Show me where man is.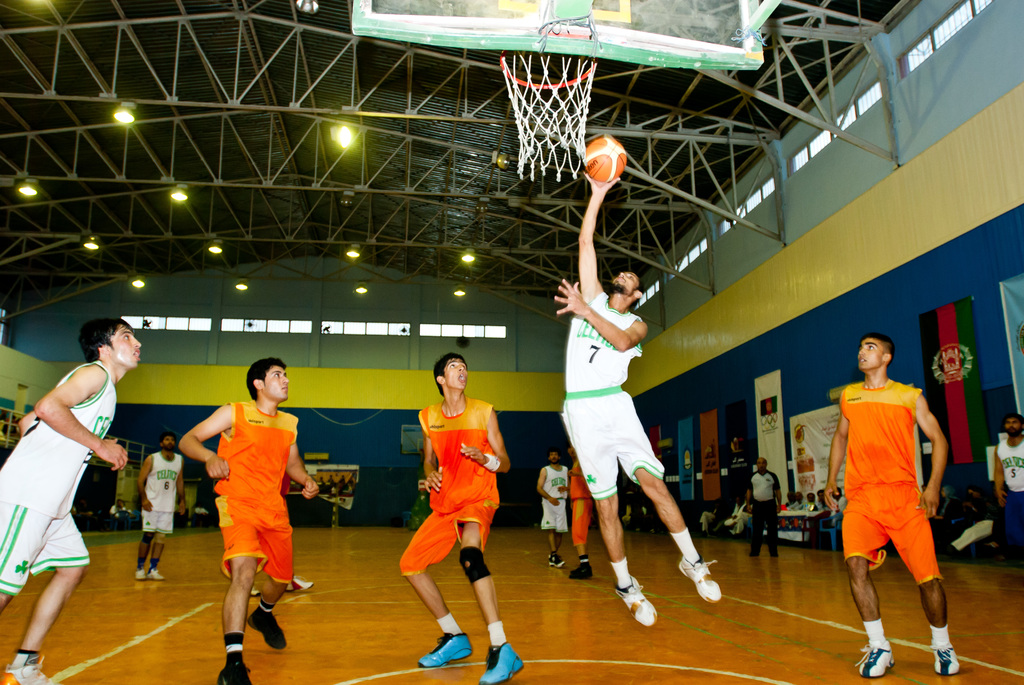
man is at bbox=(805, 491, 822, 533).
